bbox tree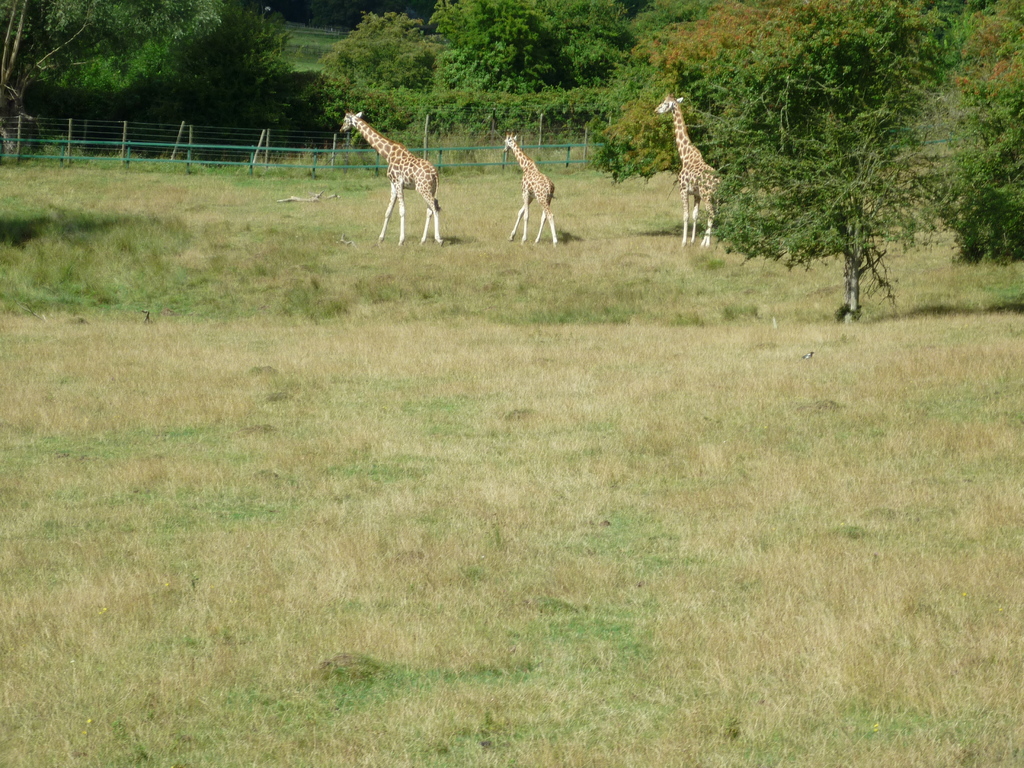
(left=3, top=1, right=150, bottom=133)
